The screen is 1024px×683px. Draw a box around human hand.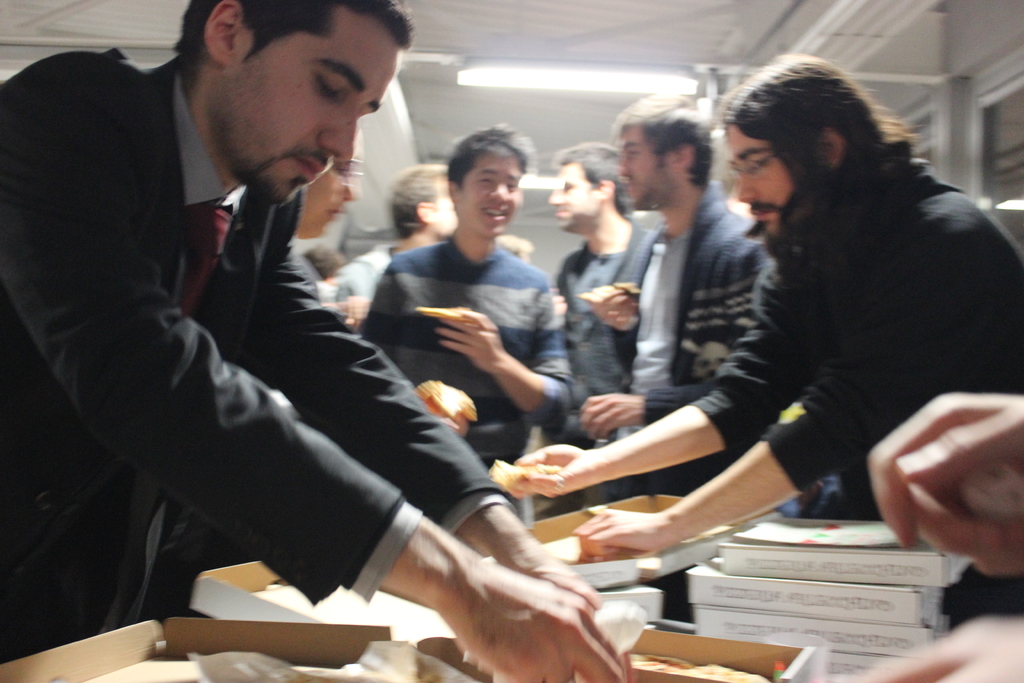
(x1=337, y1=295, x2=372, y2=329).
